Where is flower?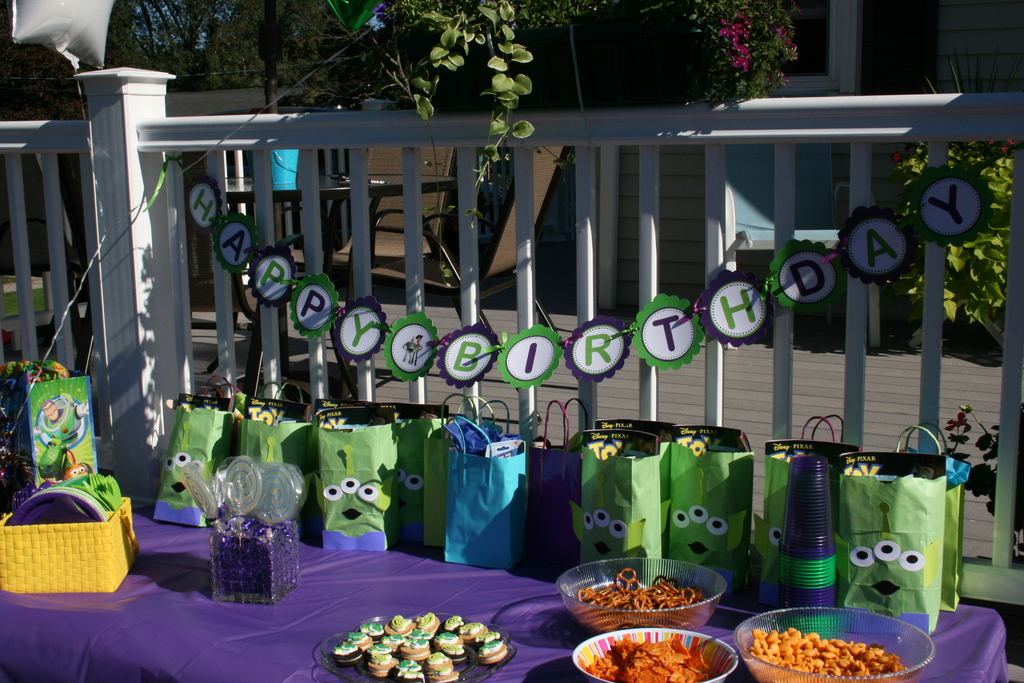
(x1=1001, y1=144, x2=1009, y2=155).
